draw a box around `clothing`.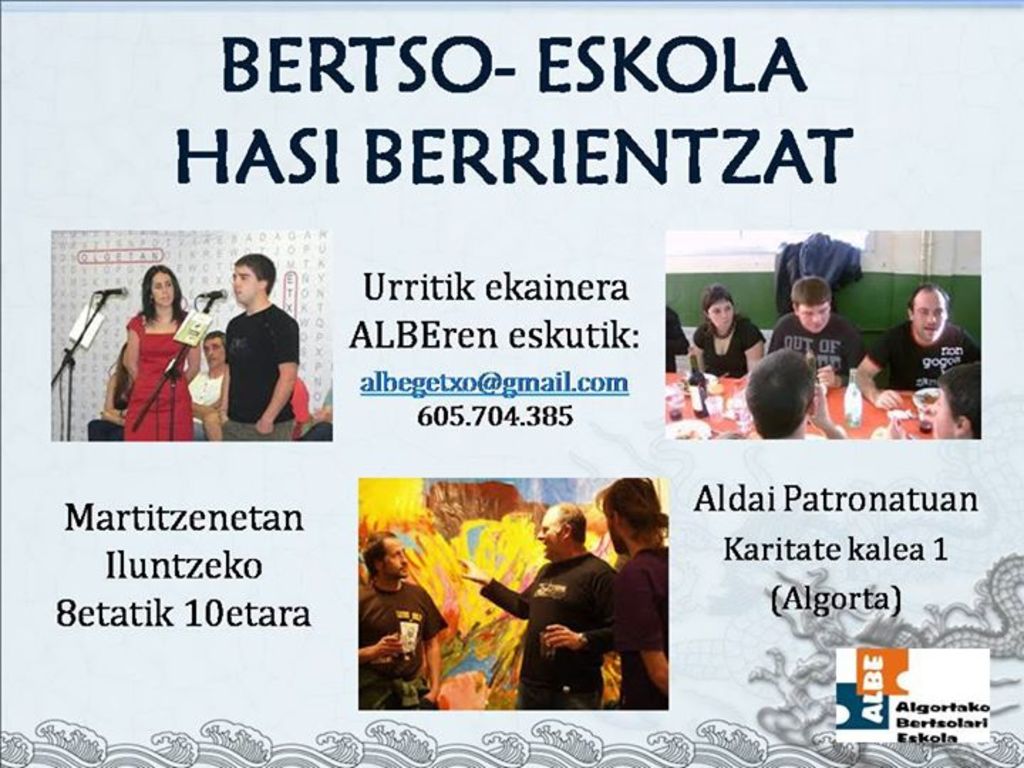
496:516:629:714.
